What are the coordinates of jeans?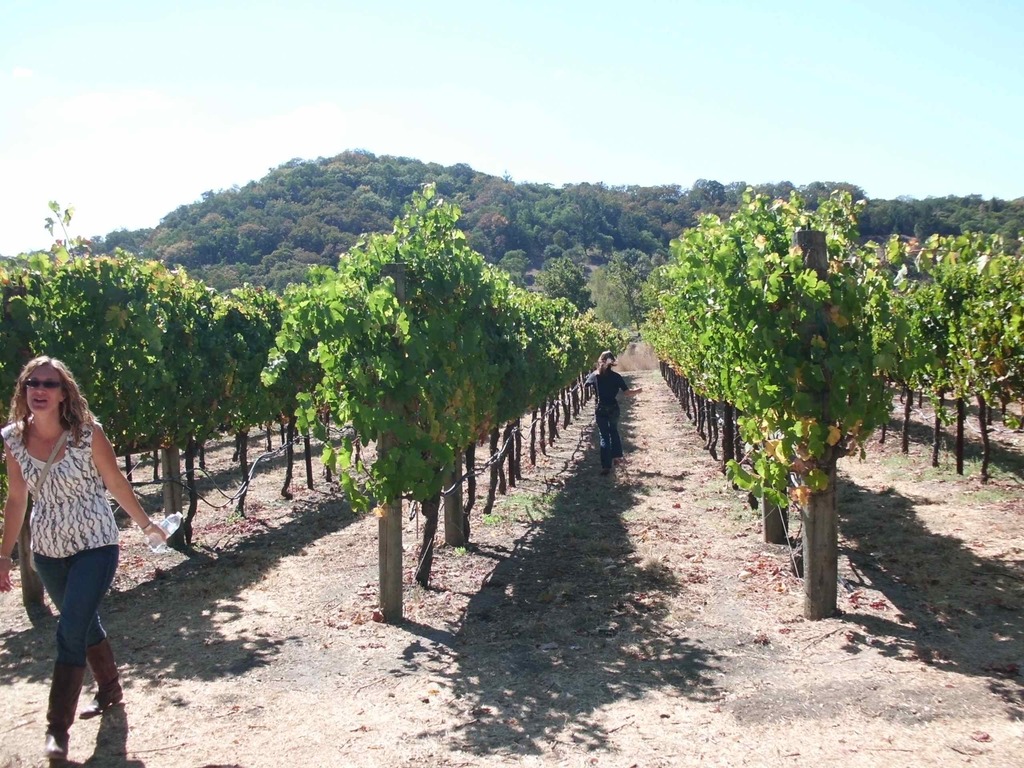
region(29, 543, 118, 652).
